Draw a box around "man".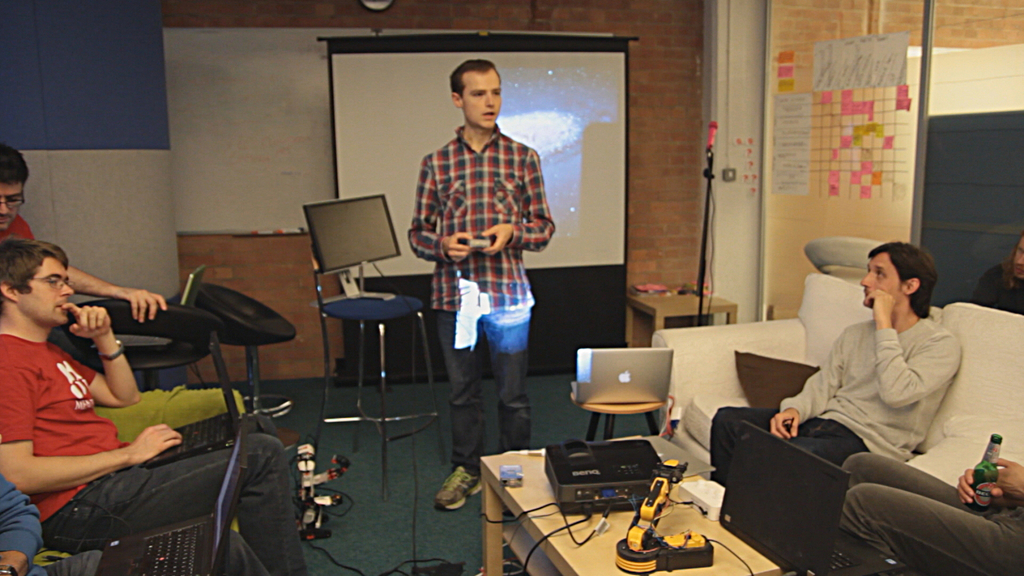
rect(0, 471, 269, 575).
